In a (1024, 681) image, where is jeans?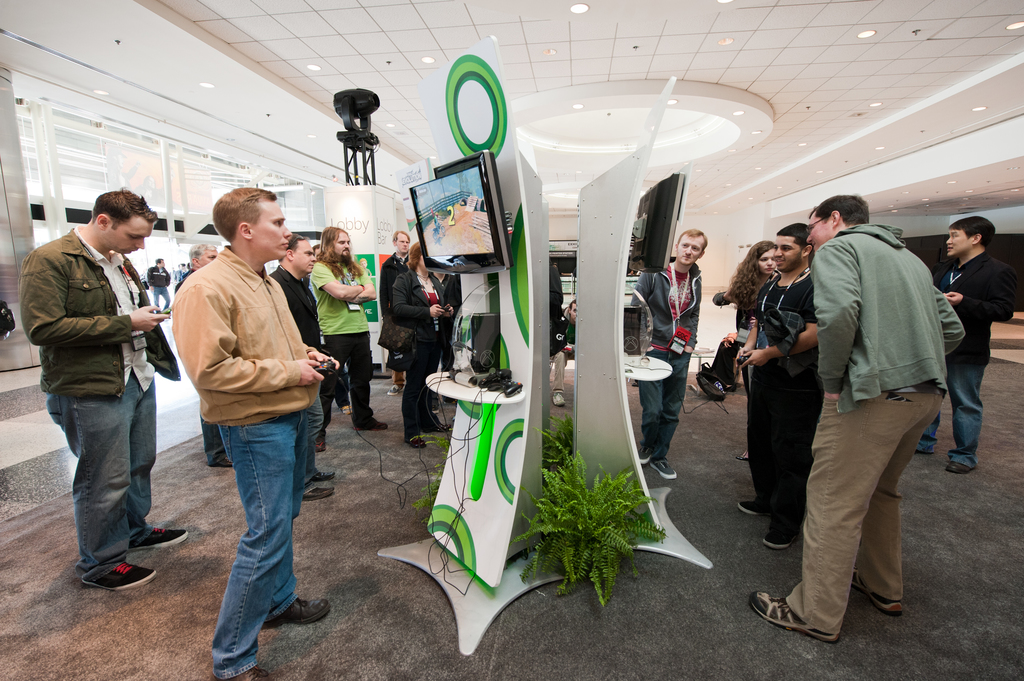
rect(744, 358, 815, 536).
